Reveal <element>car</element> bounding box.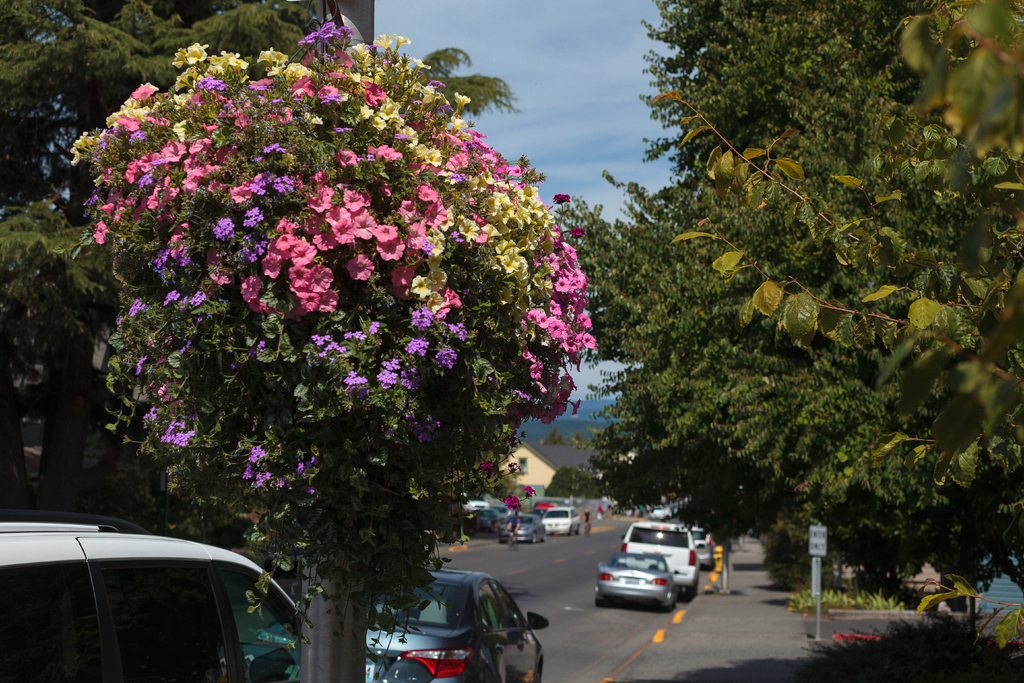
Revealed: 595/552/680/614.
